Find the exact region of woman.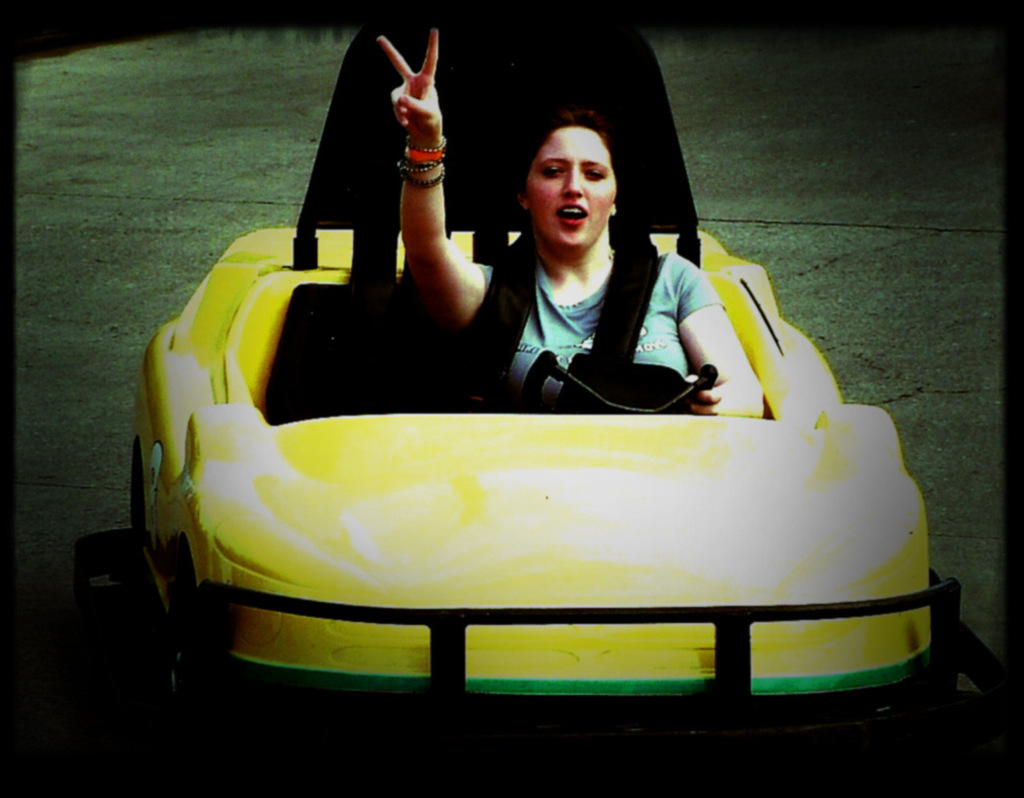
Exact region: pyautogui.locateOnScreen(375, 22, 768, 407).
